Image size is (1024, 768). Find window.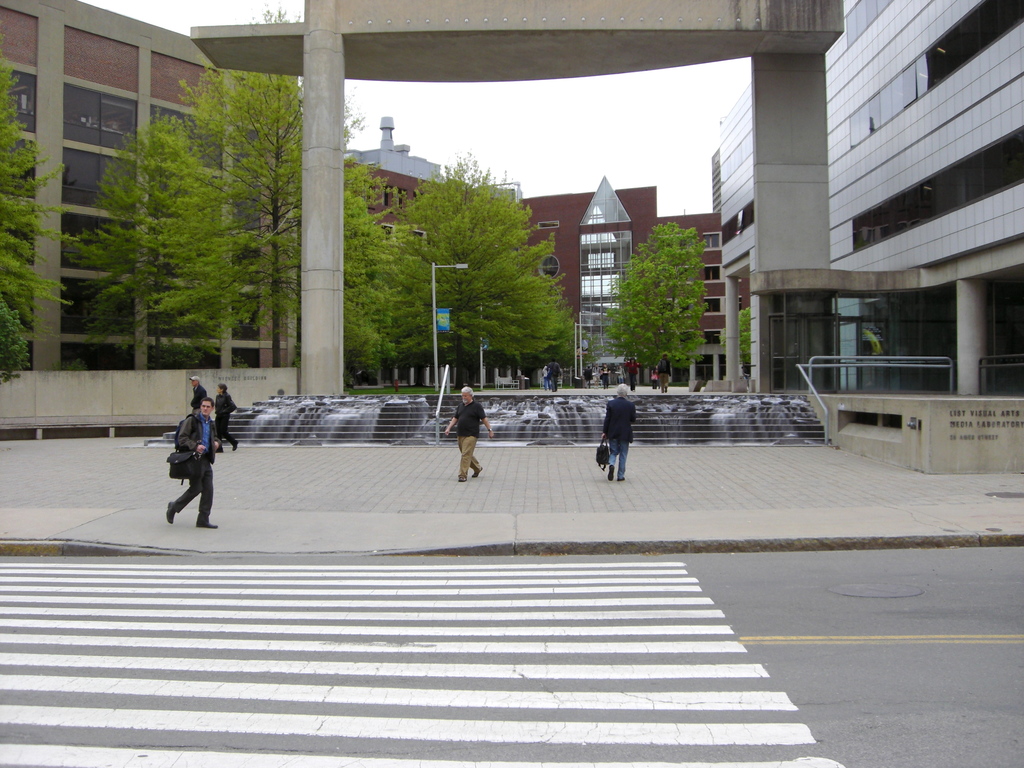
0, 66, 39, 139.
